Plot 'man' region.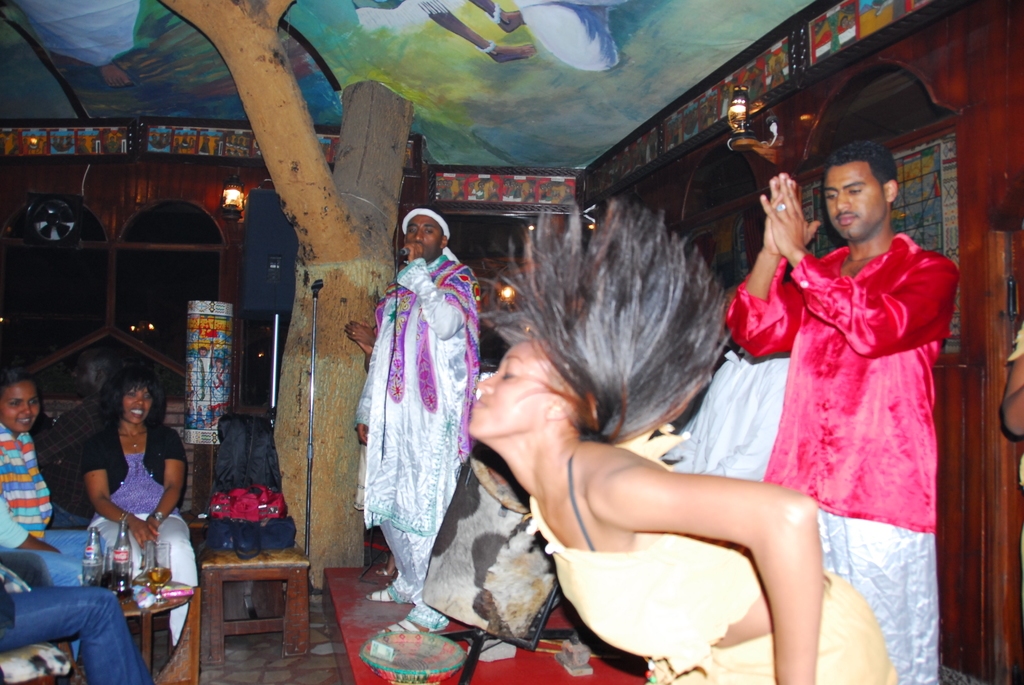
Plotted at [x1=354, y1=201, x2=484, y2=634].
